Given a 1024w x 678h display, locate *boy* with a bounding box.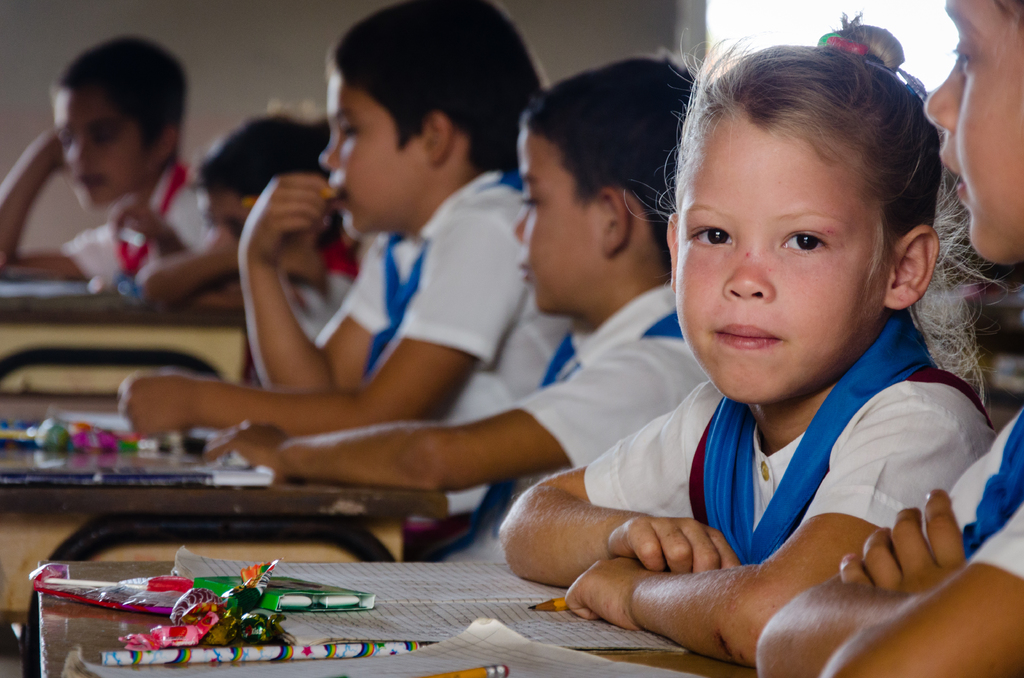
Located: [left=202, top=46, right=719, bottom=561].
